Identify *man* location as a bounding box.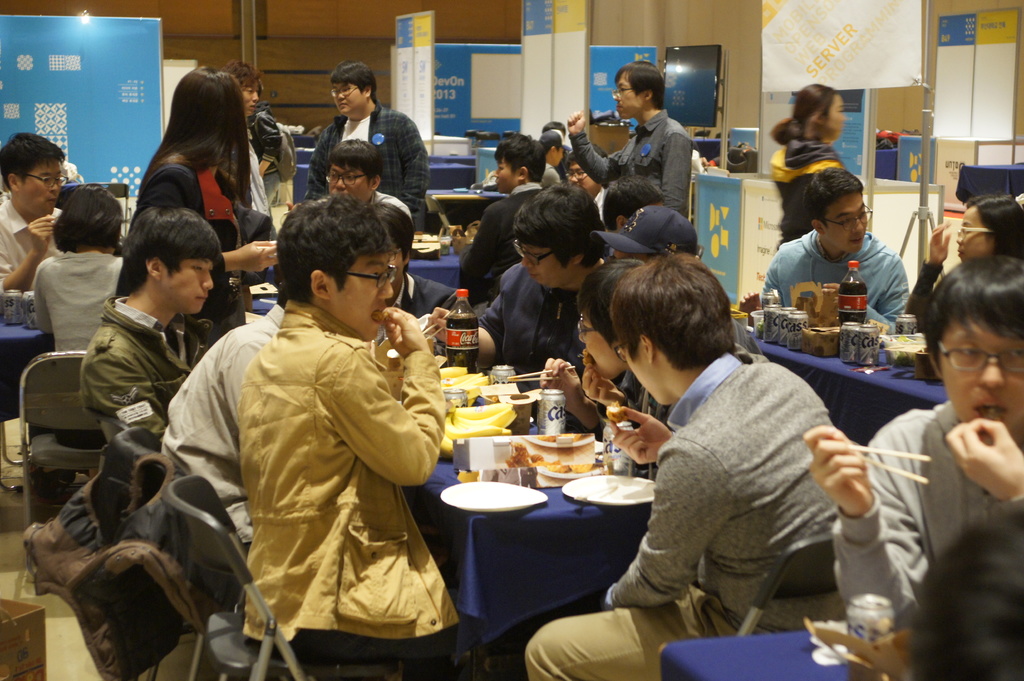
box=[237, 195, 480, 680].
